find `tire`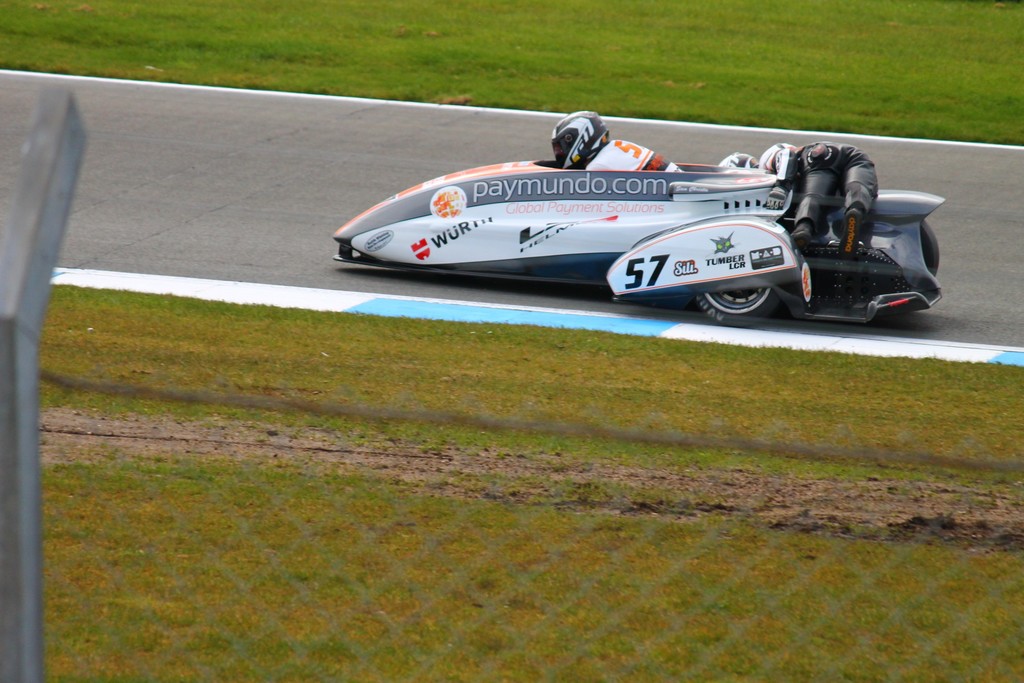
box=[697, 287, 780, 329]
